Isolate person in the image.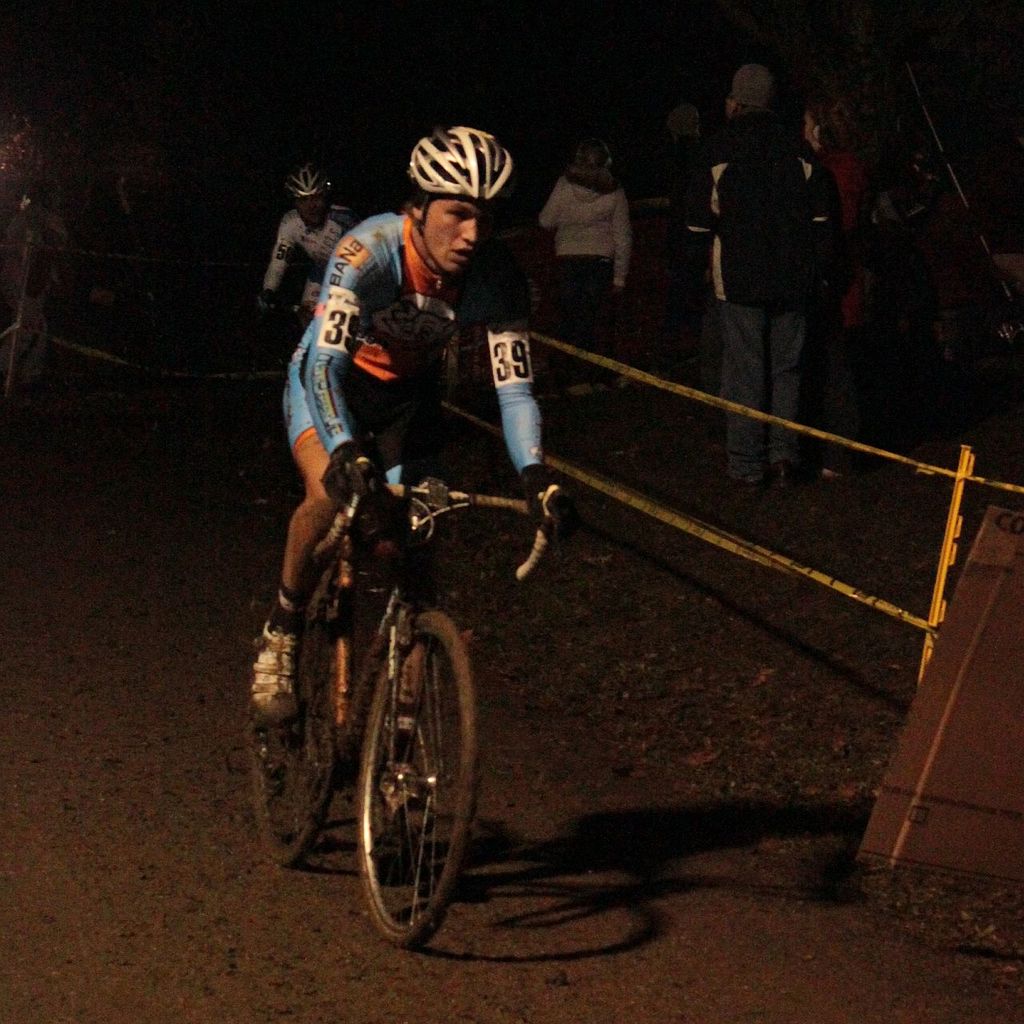
Isolated region: crop(267, 117, 572, 730).
